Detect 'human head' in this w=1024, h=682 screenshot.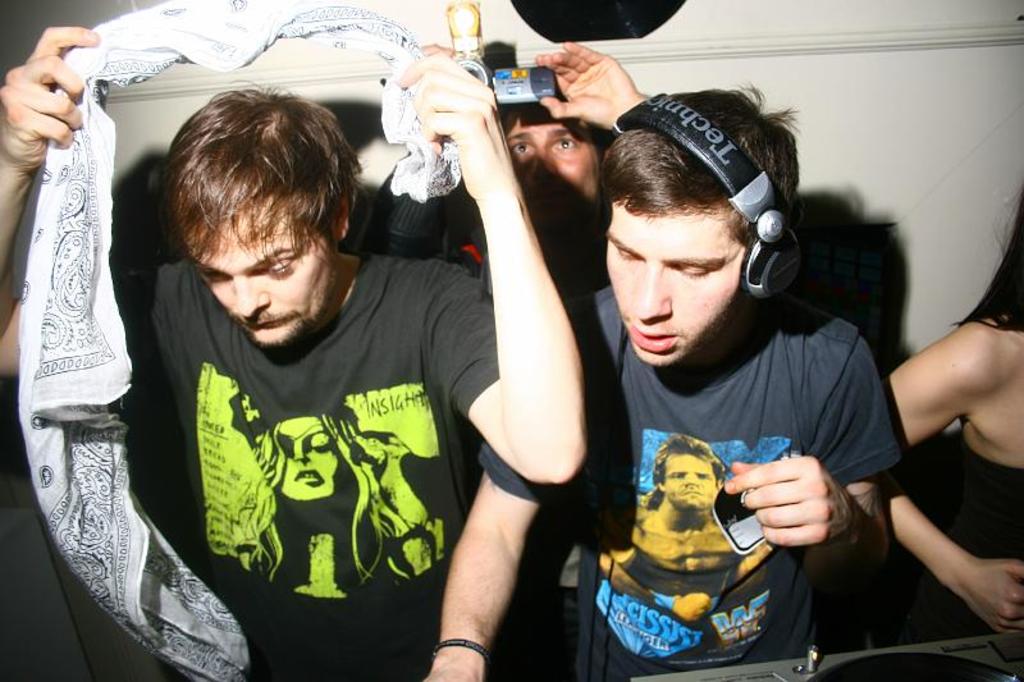
Detection: (left=273, top=418, right=357, bottom=507).
